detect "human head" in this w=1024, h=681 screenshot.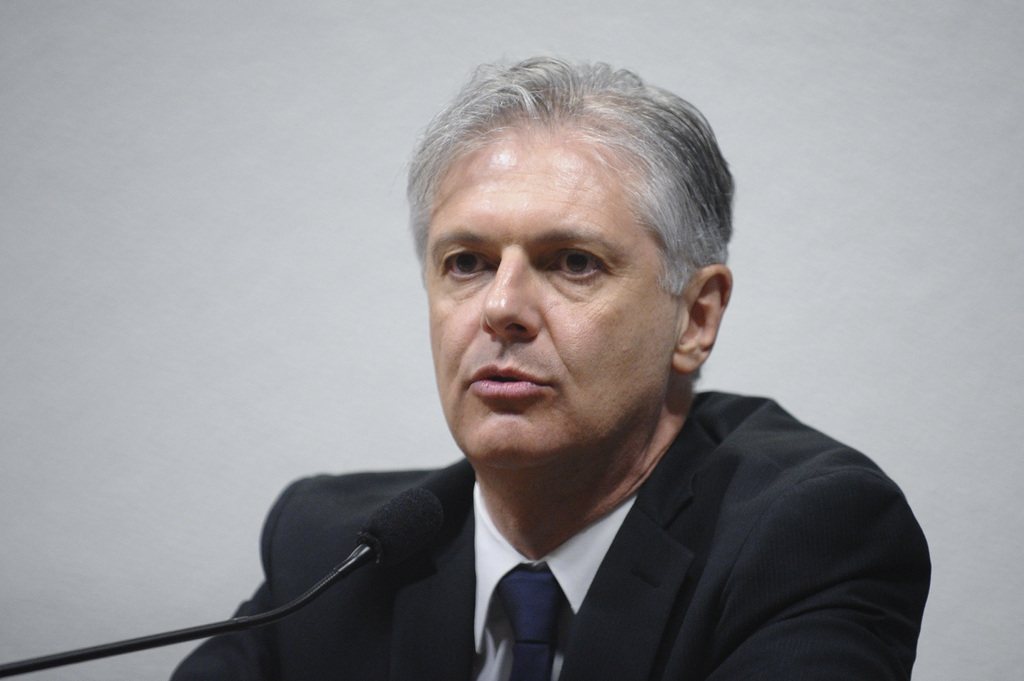
Detection: <region>415, 41, 726, 448</region>.
